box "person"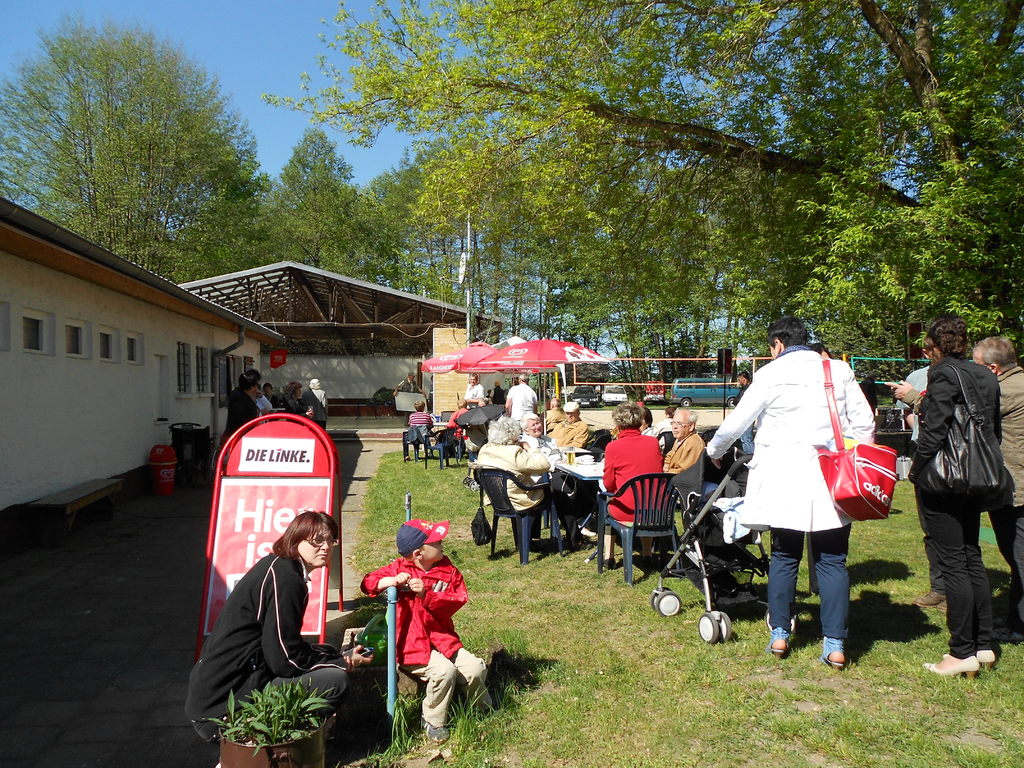
[left=906, top=314, right=1002, bottom=682]
